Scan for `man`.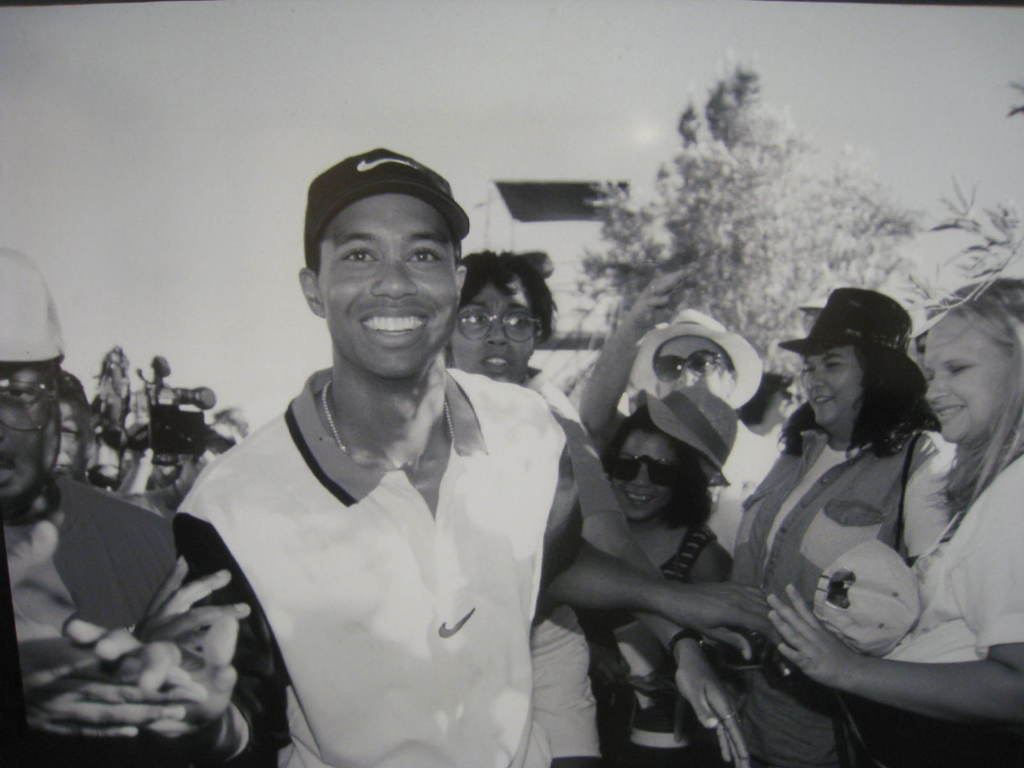
Scan result: left=5, top=245, right=266, bottom=767.
